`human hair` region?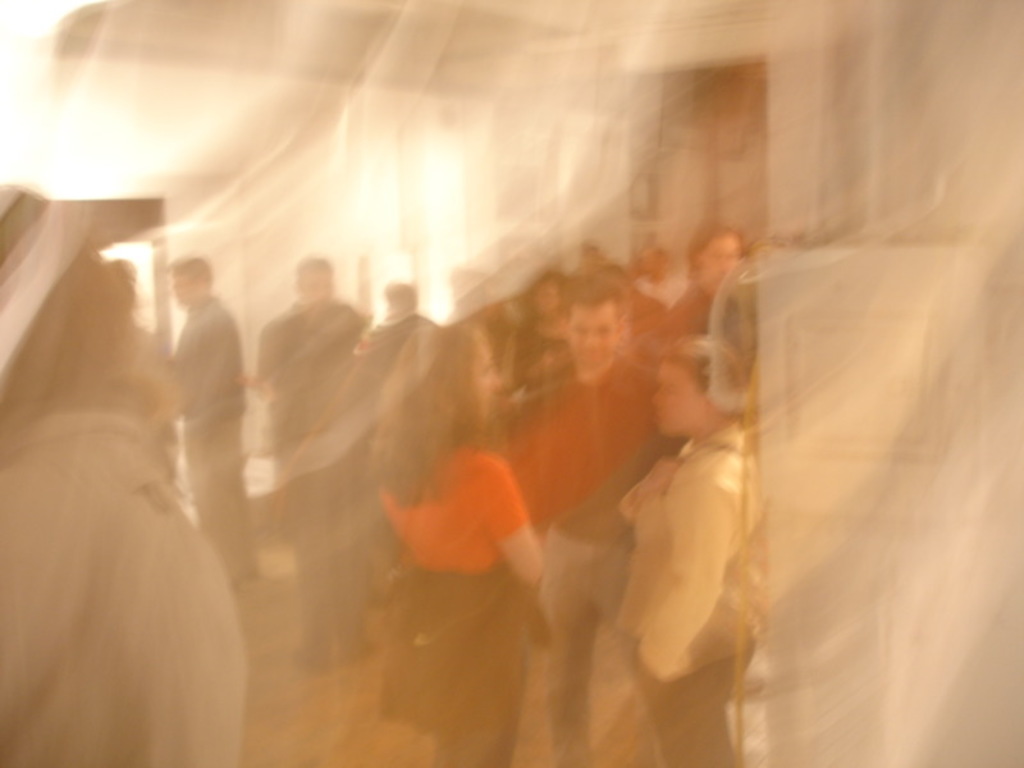
detection(663, 332, 737, 411)
